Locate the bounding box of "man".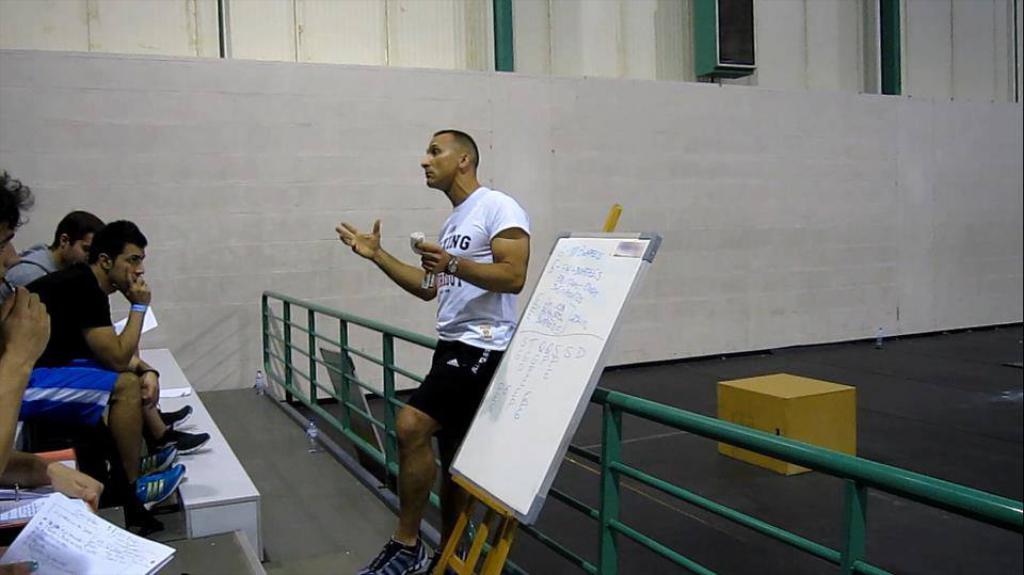
Bounding box: pyautogui.locateOnScreen(0, 208, 108, 288).
